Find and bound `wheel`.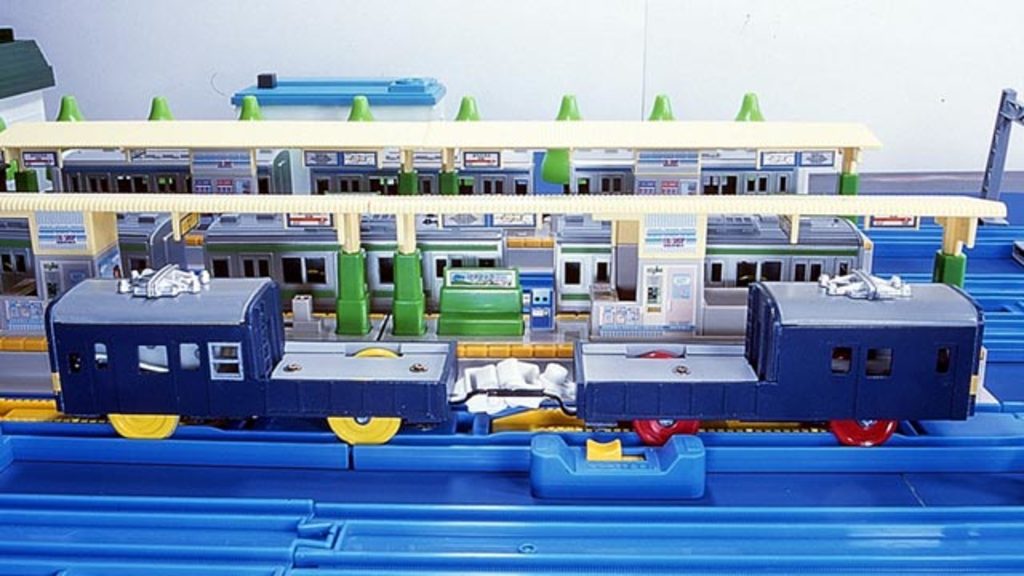
Bound: [112,406,176,438].
